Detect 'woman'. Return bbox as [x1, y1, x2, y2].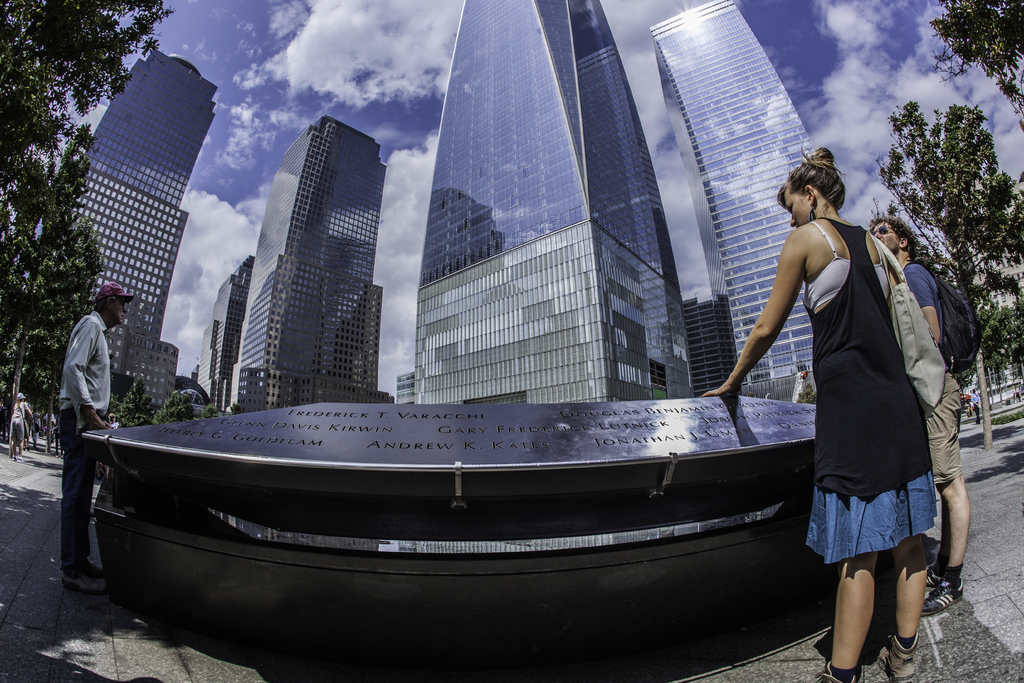
[756, 152, 954, 682].
